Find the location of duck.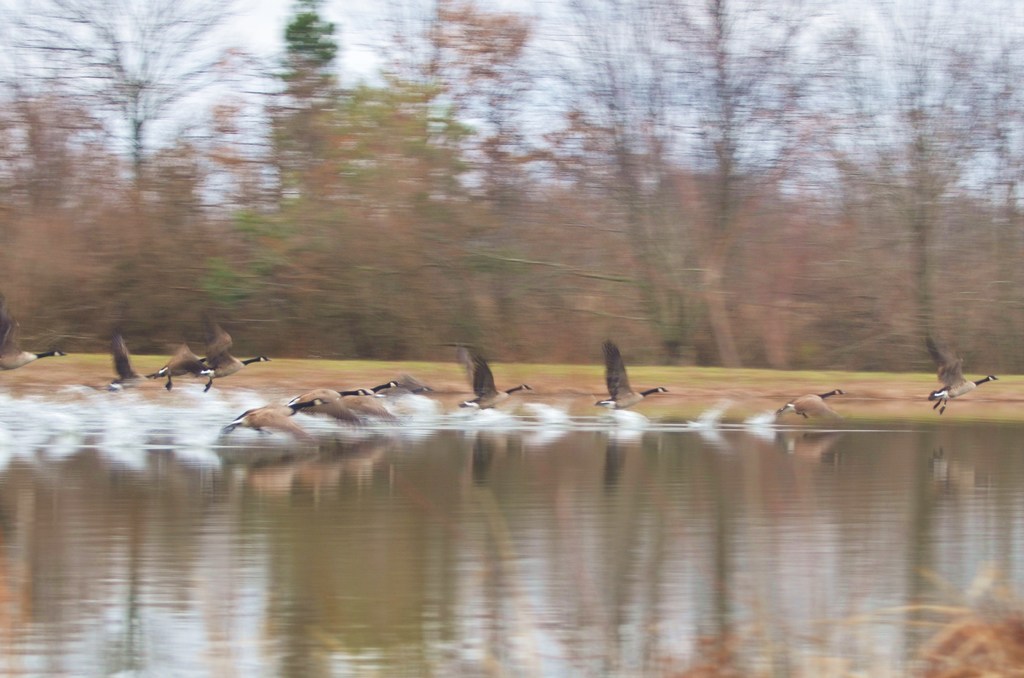
Location: bbox=(111, 324, 152, 397).
